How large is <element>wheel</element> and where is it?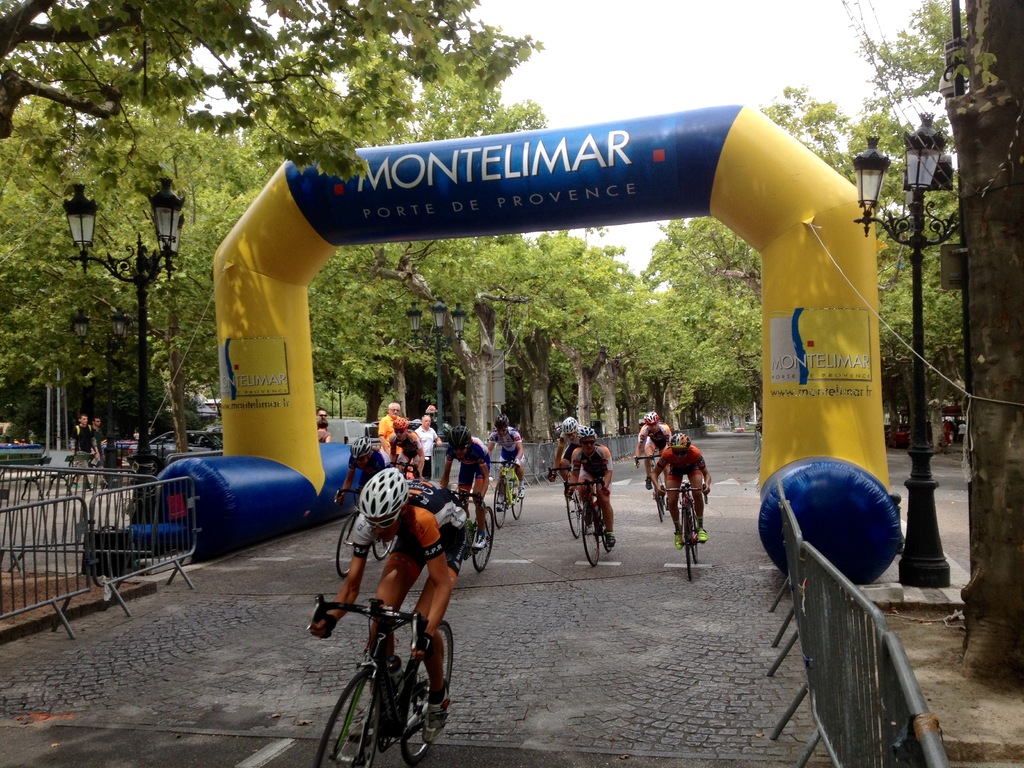
Bounding box: 684, 506, 695, 582.
